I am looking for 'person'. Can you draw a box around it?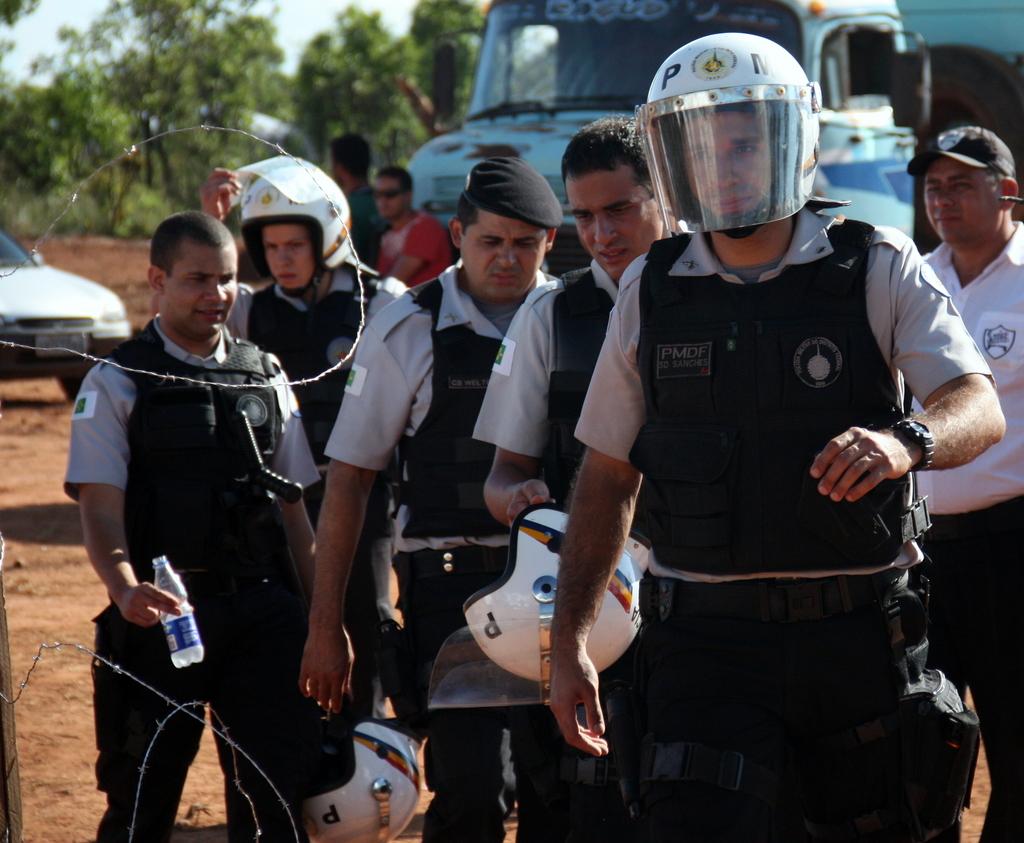
Sure, the bounding box is 232, 148, 404, 527.
